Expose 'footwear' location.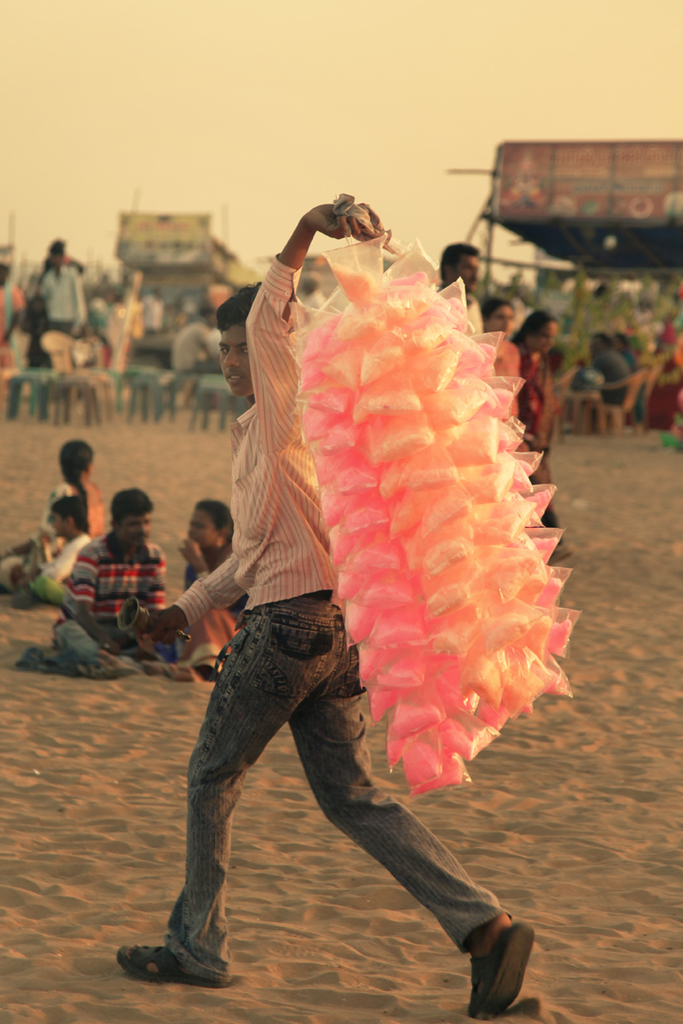
Exposed at region(471, 913, 538, 1020).
